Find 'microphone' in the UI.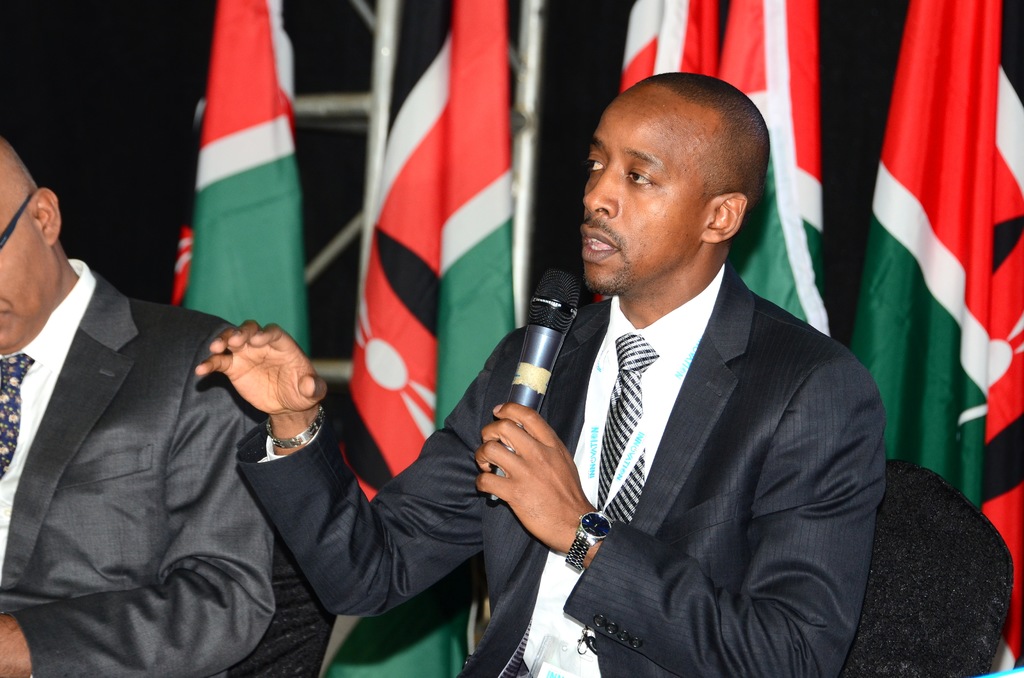
UI element at pyautogui.locateOnScreen(476, 278, 600, 436).
